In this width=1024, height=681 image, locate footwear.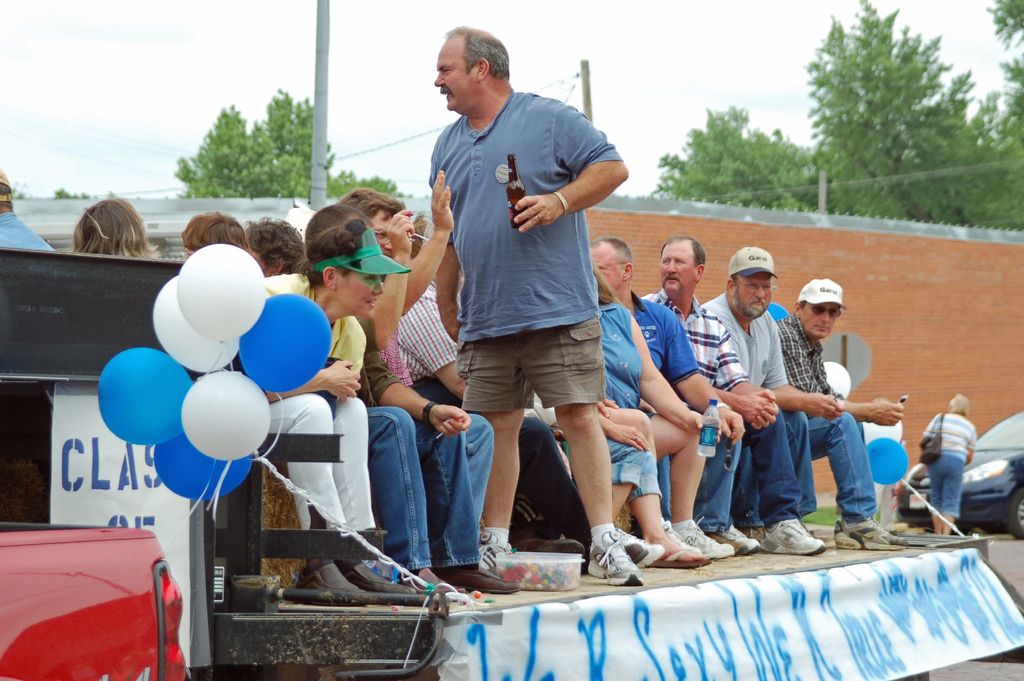
Bounding box: locate(294, 562, 366, 605).
